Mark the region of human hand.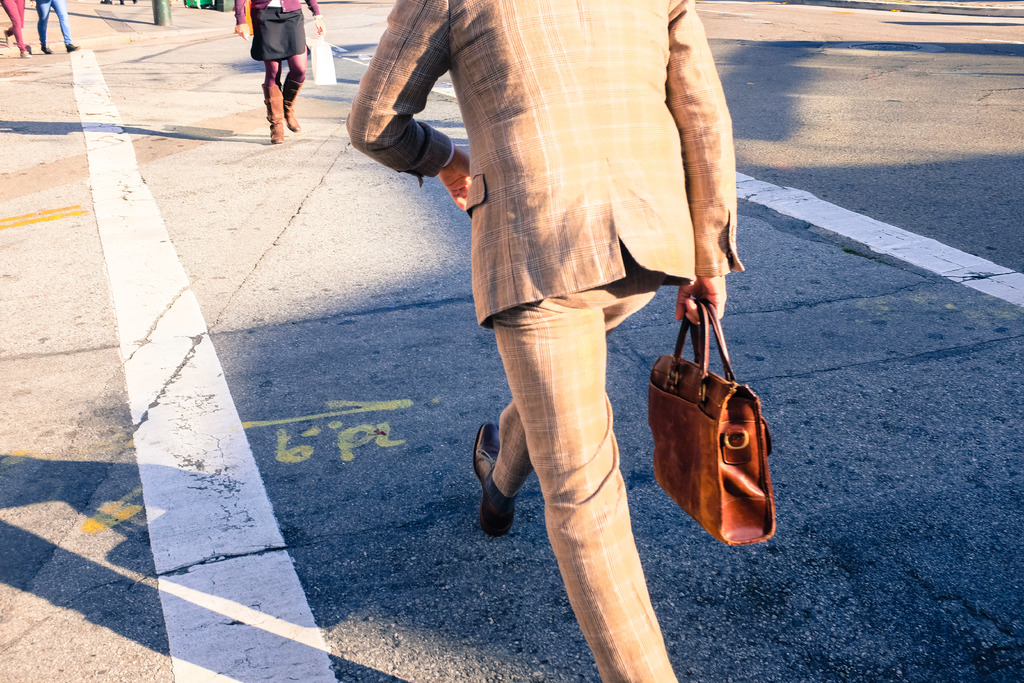
Region: (675, 274, 728, 332).
